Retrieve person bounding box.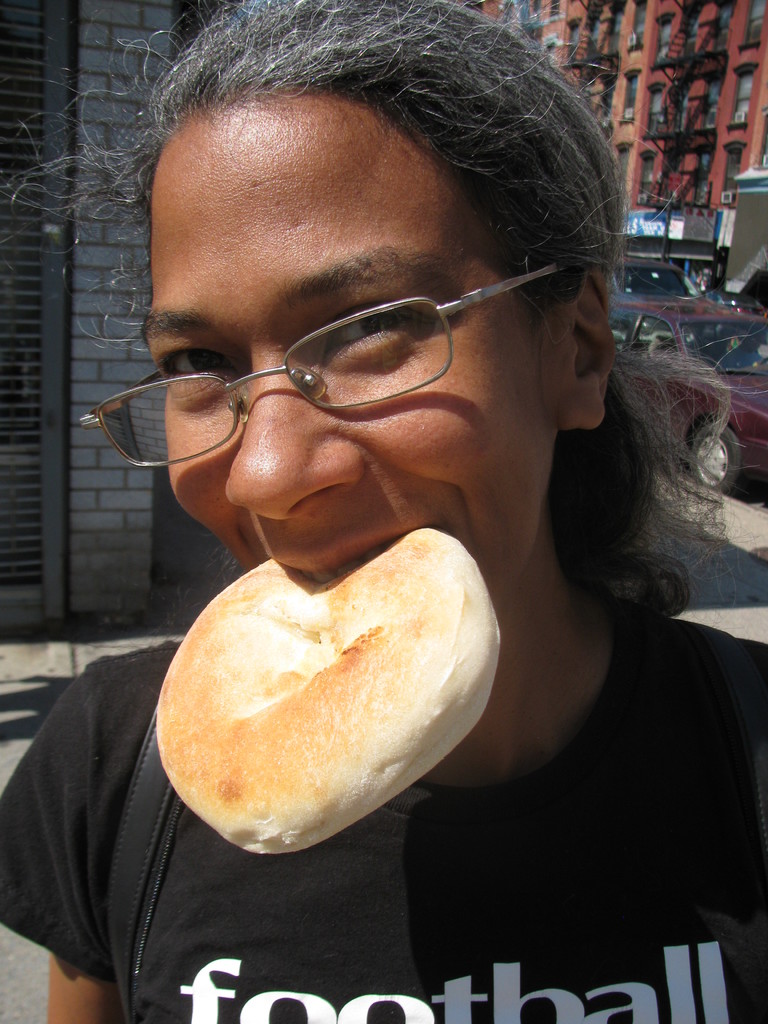
Bounding box: detection(0, 0, 763, 1021).
